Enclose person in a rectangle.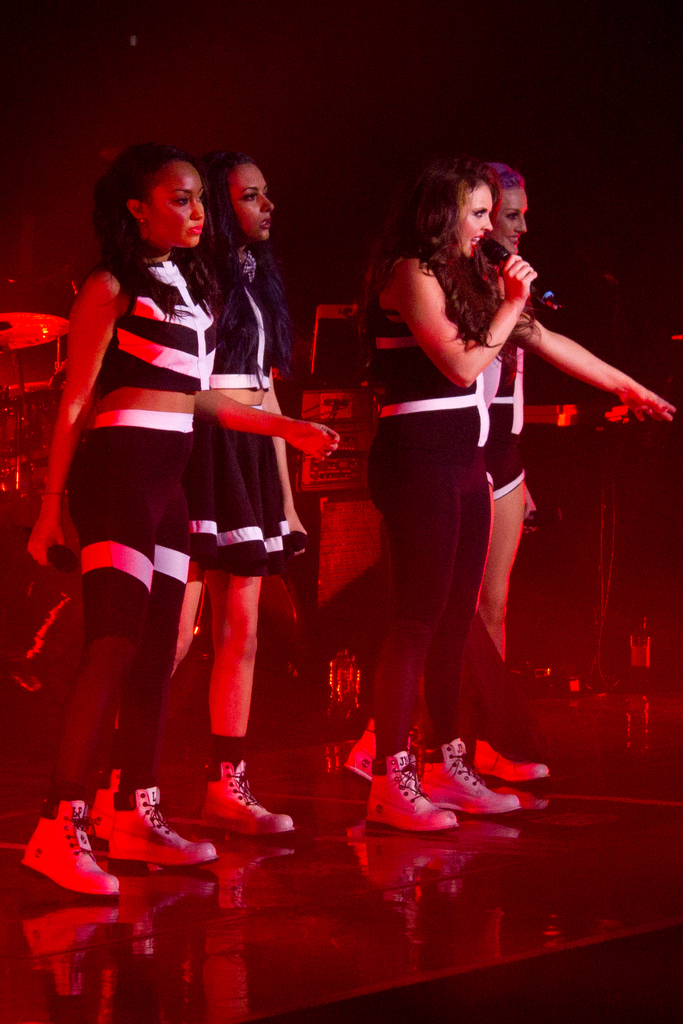
21/140/345/905.
